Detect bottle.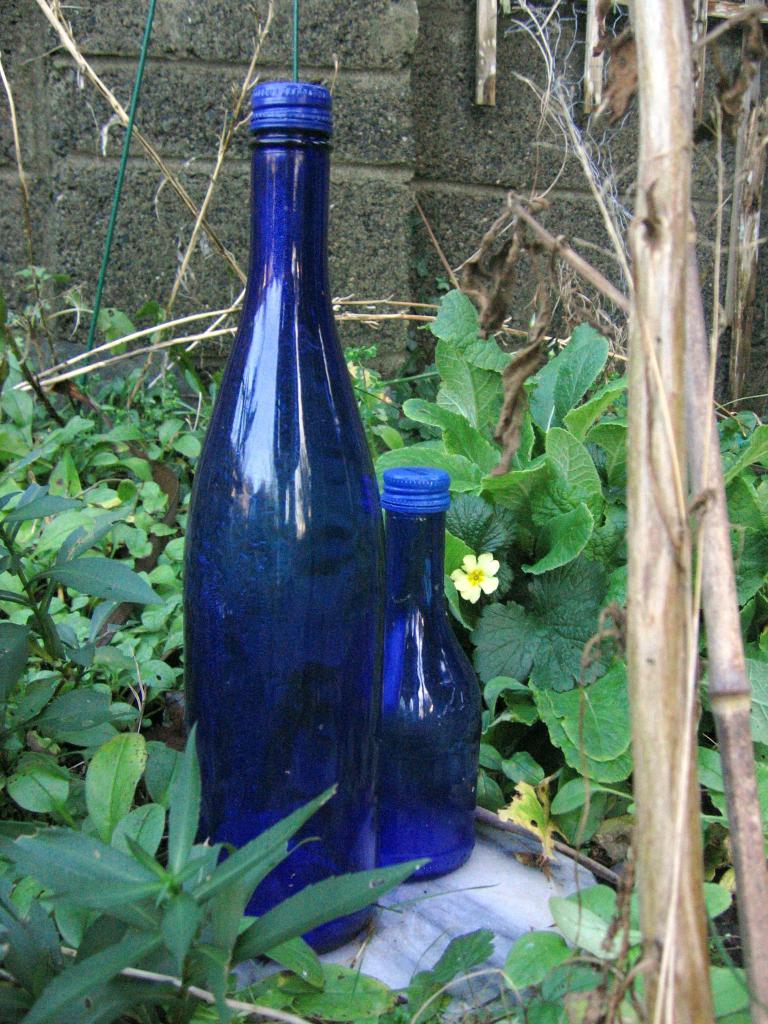
Detected at select_region(383, 468, 488, 886).
